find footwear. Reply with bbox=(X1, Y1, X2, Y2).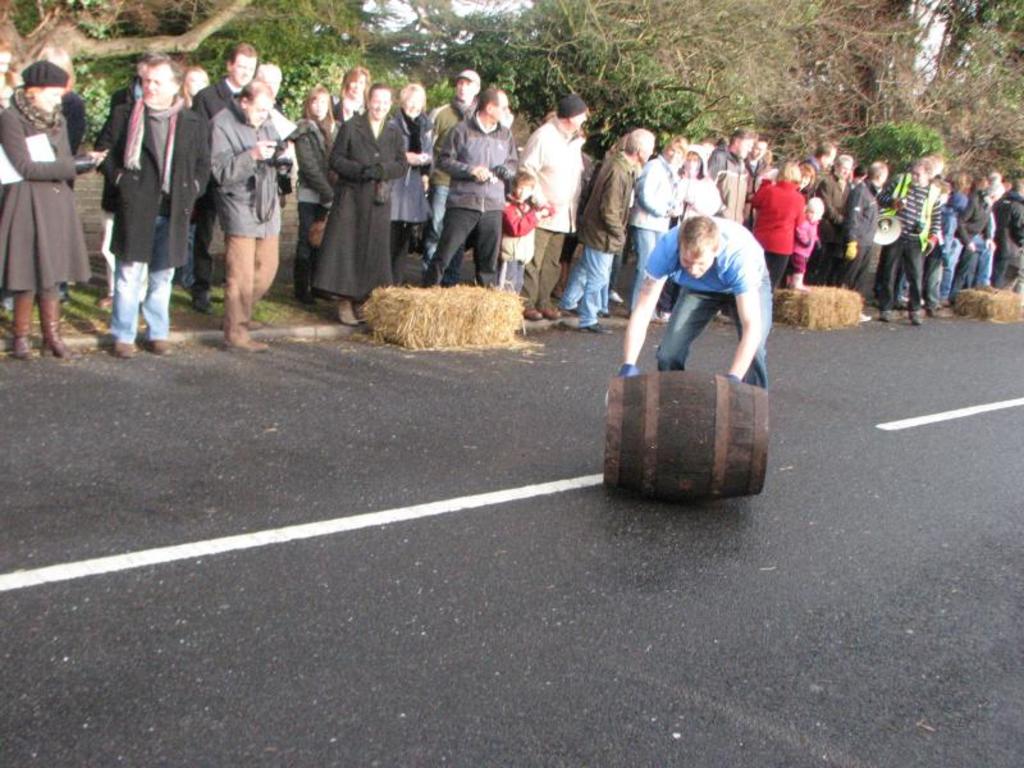
bbox=(332, 292, 361, 329).
